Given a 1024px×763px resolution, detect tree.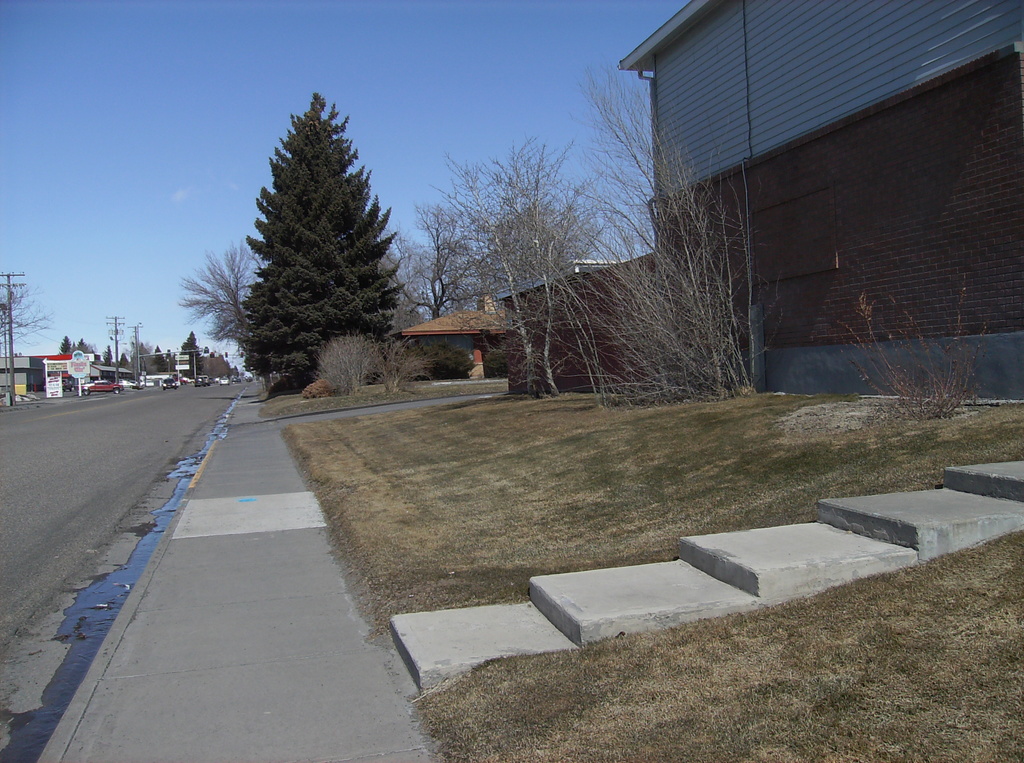
{"x1": 175, "y1": 239, "x2": 260, "y2": 337}.
